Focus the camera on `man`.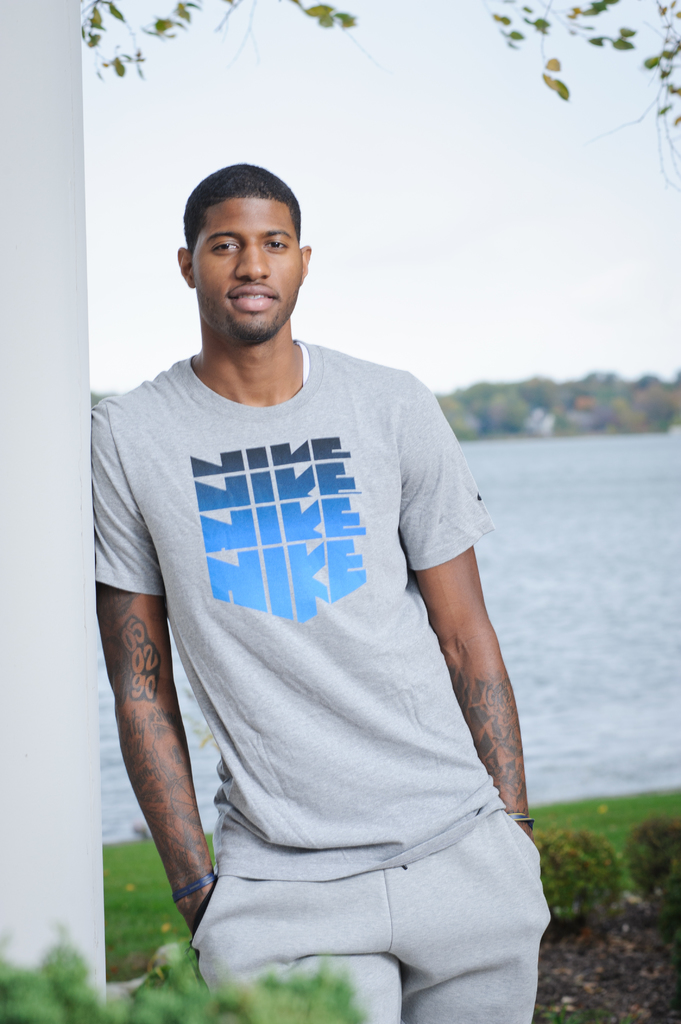
Focus region: Rect(84, 118, 538, 1003).
